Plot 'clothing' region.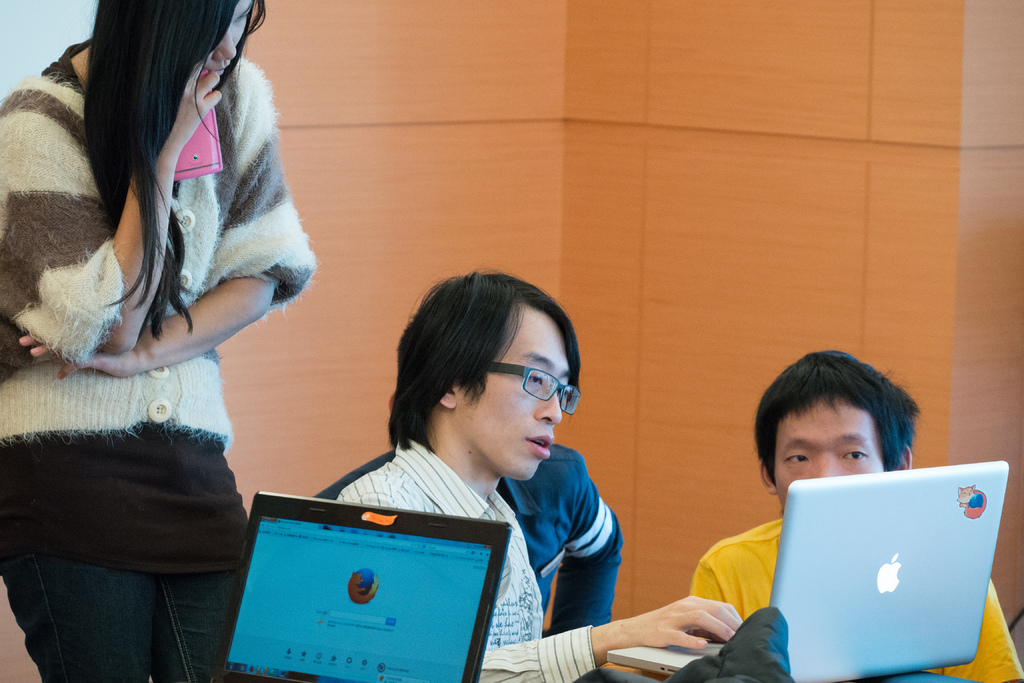
Plotted at [469,431,623,637].
